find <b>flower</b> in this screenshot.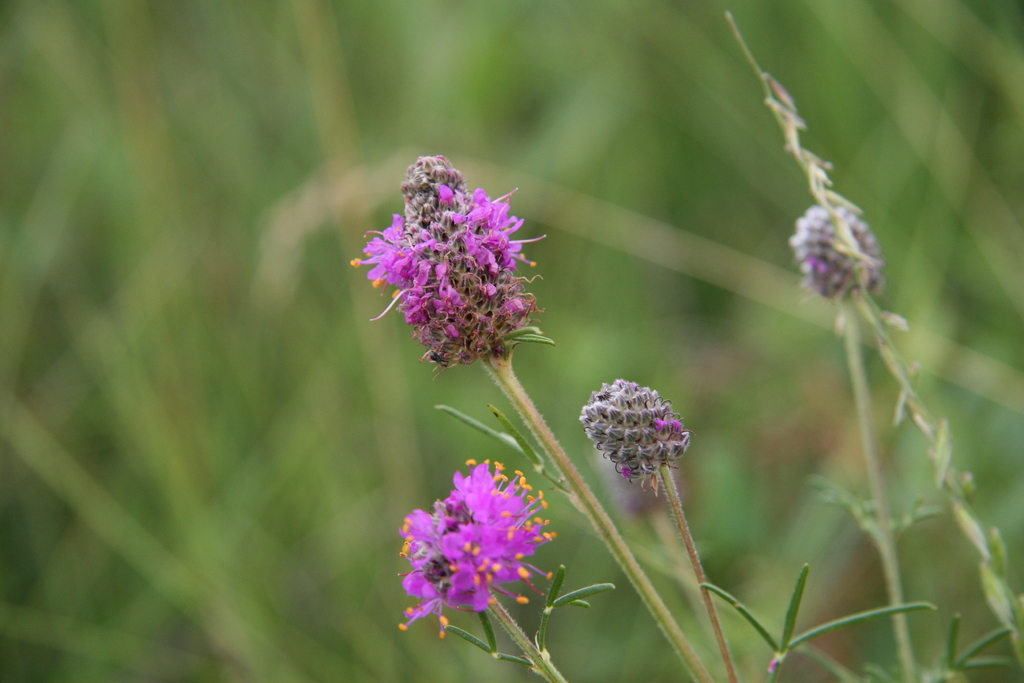
The bounding box for <b>flower</b> is (575, 384, 687, 490).
